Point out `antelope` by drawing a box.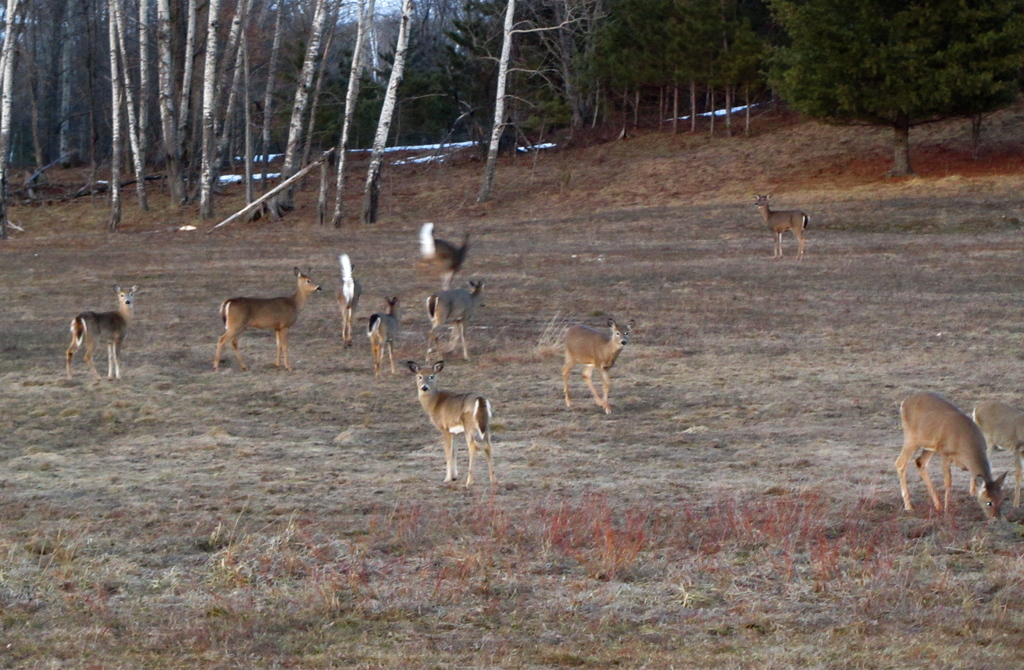
419 218 470 279.
